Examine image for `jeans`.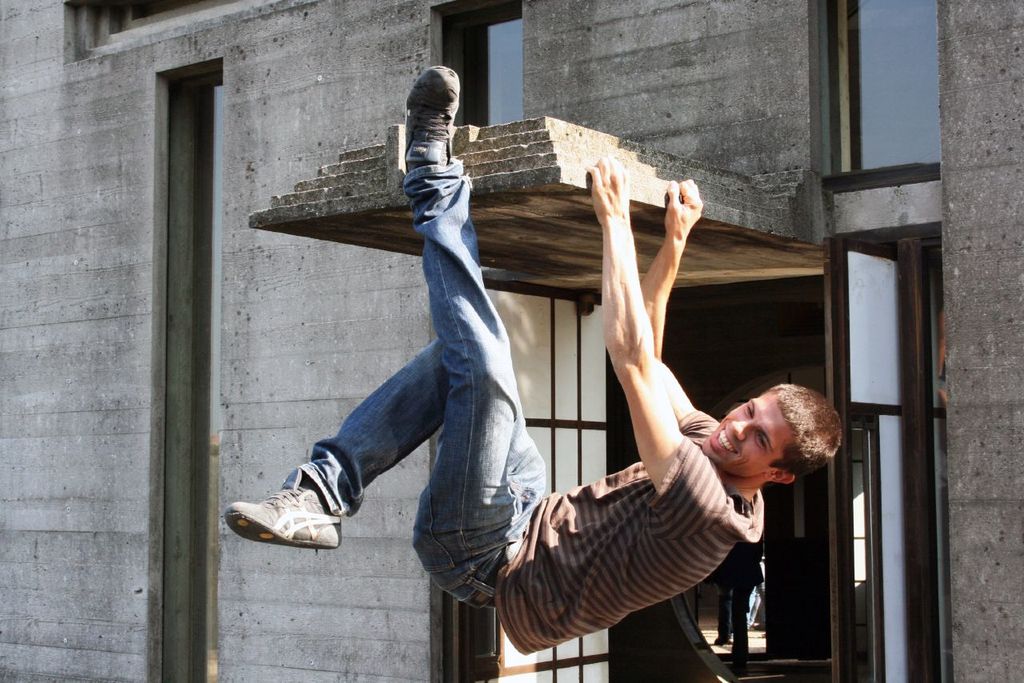
Examination result: rect(278, 191, 553, 626).
